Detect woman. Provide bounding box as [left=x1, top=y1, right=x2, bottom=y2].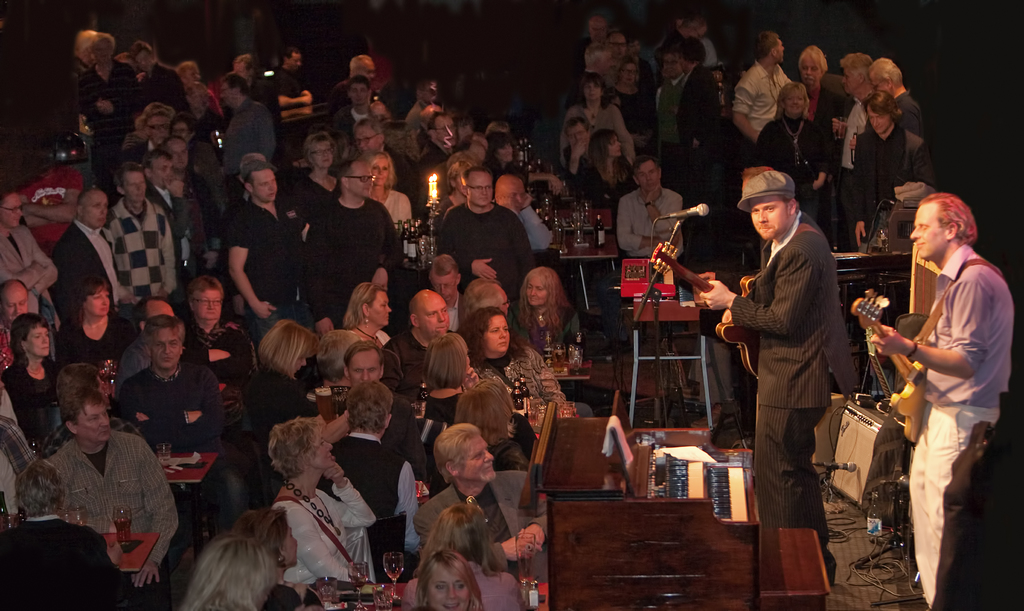
[left=420, top=337, right=468, bottom=415].
